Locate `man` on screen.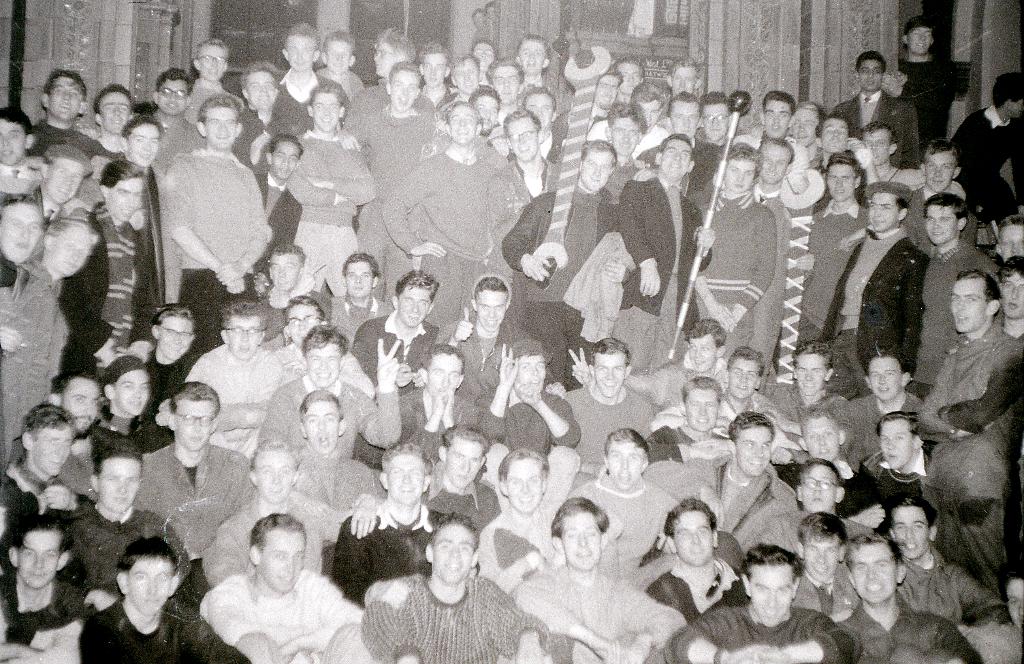
On screen at <region>916, 140, 982, 252</region>.
